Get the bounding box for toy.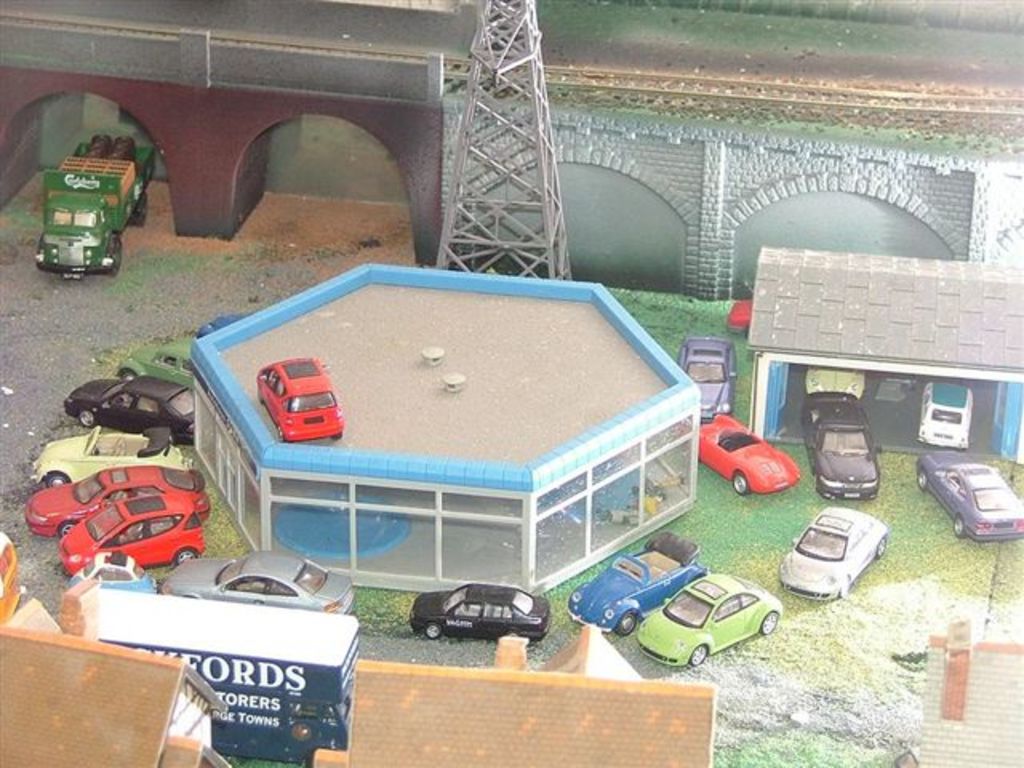
<region>406, 578, 554, 645</region>.
